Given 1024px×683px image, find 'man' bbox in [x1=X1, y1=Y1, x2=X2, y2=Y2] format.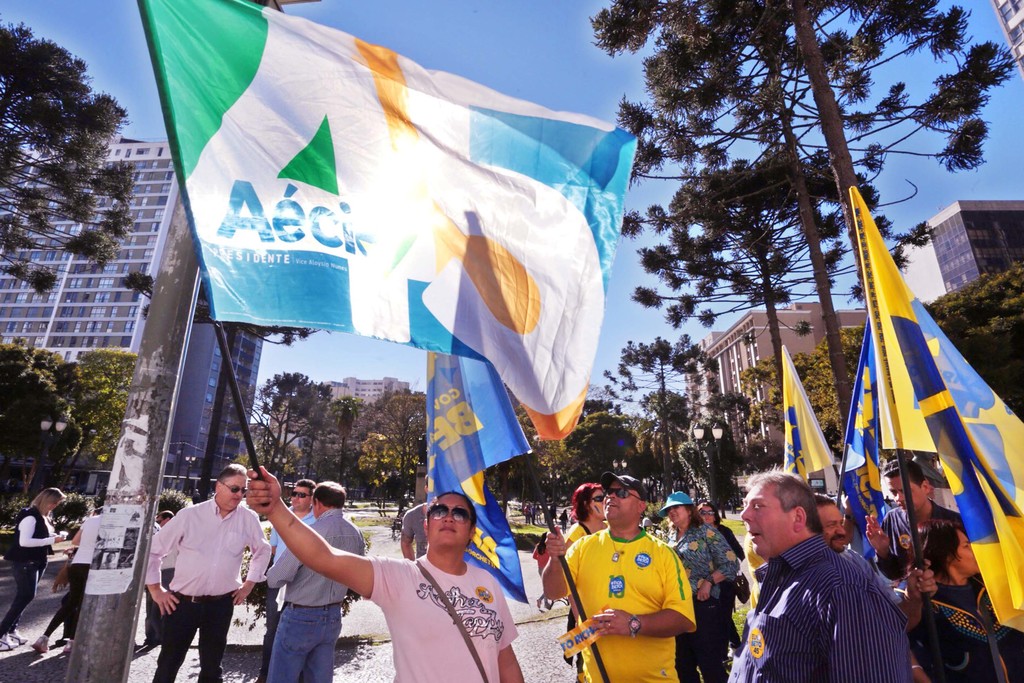
[x1=863, y1=457, x2=970, y2=580].
